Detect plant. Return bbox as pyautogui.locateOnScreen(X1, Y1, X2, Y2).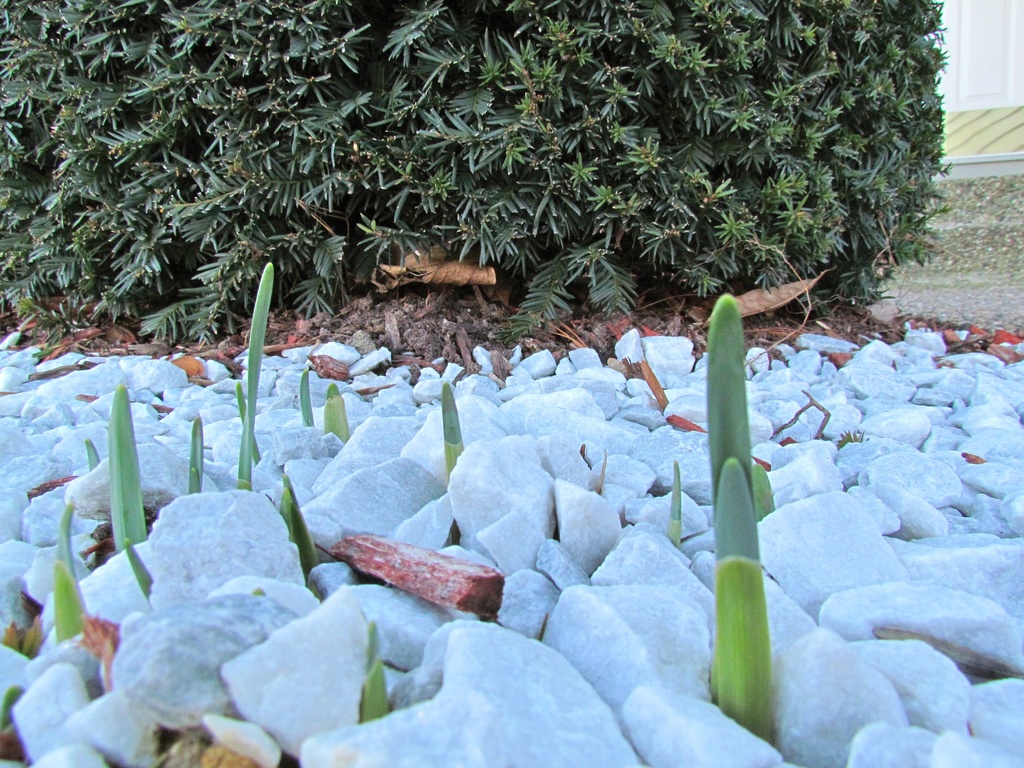
pyautogui.locateOnScreen(318, 378, 350, 440).
